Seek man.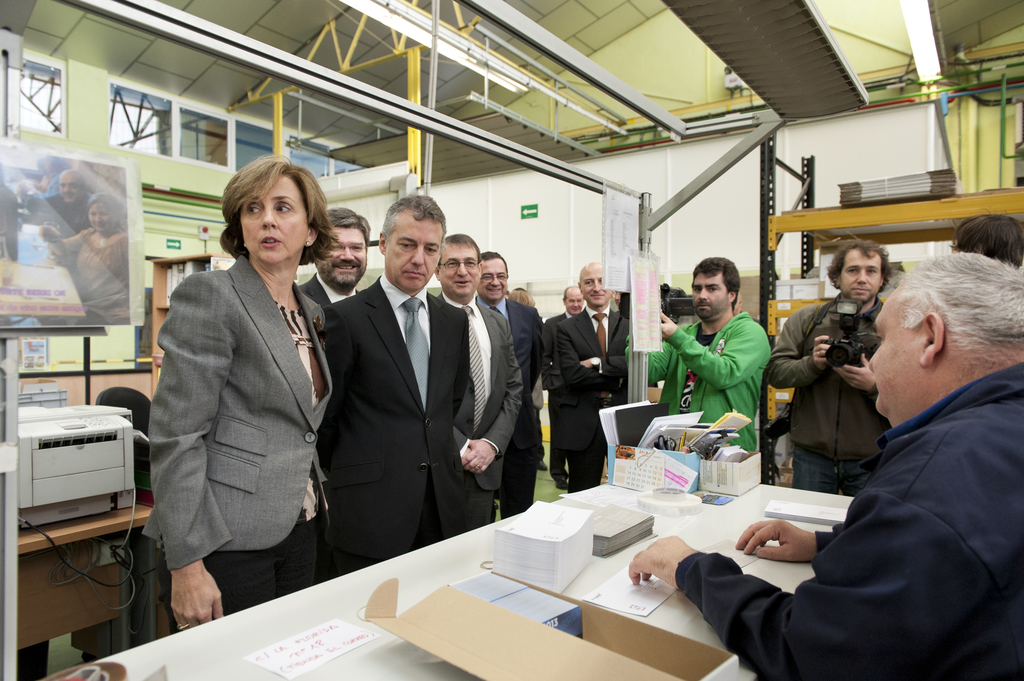
<bbox>430, 230, 525, 525</bbox>.
